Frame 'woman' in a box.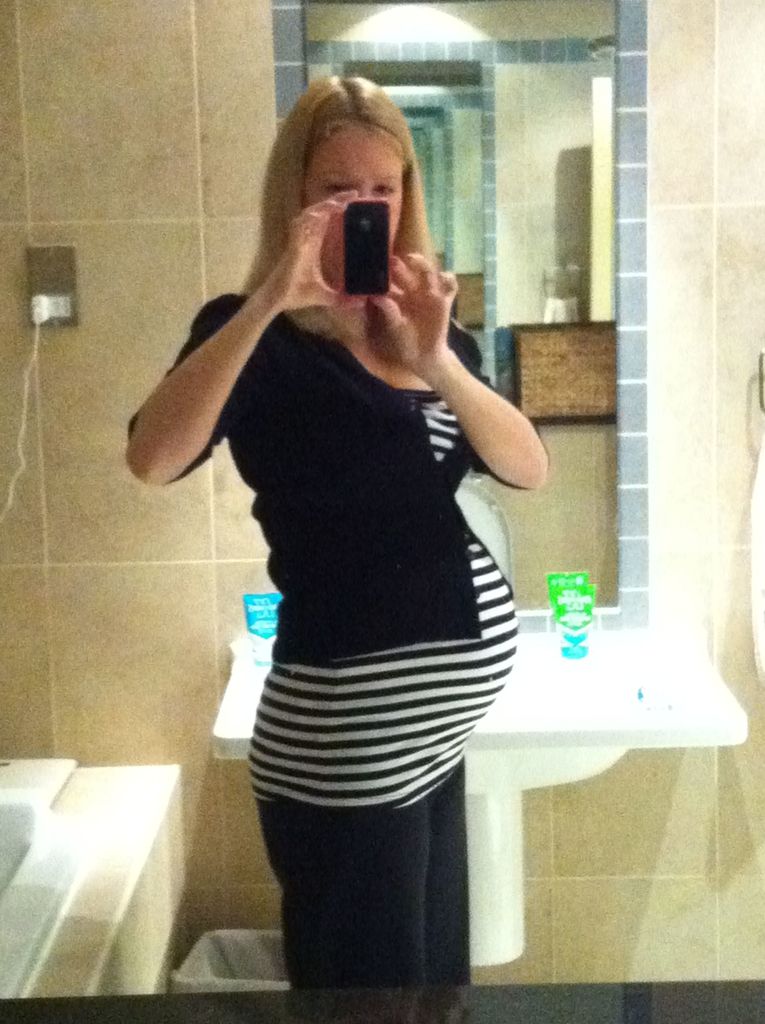
l=139, t=70, r=566, b=1023.
